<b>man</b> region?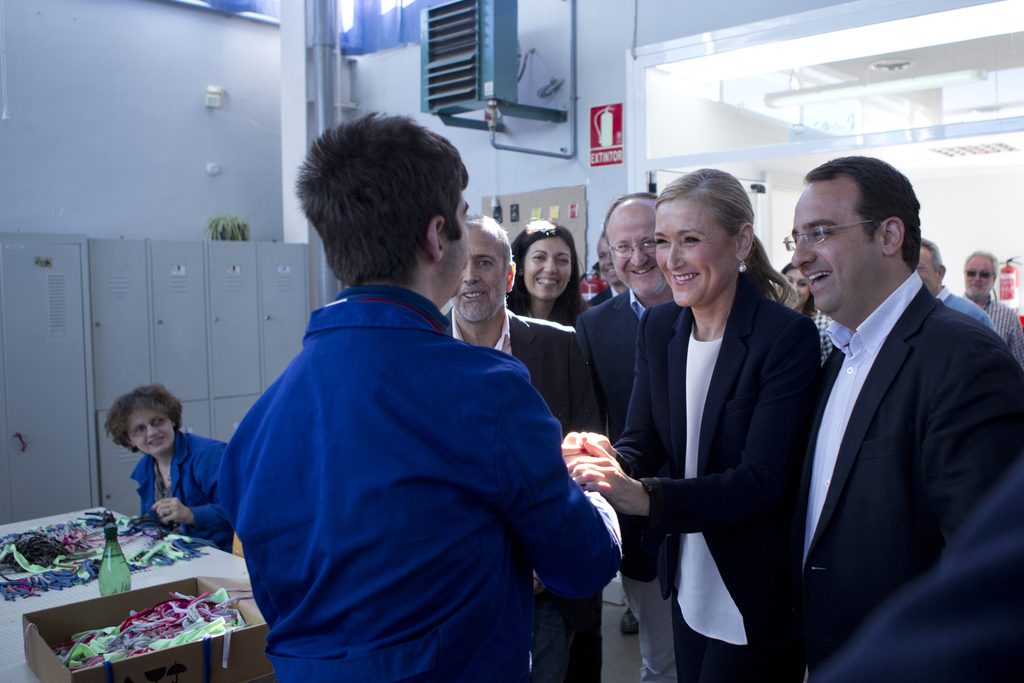
<box>573,192,675,682</box>
